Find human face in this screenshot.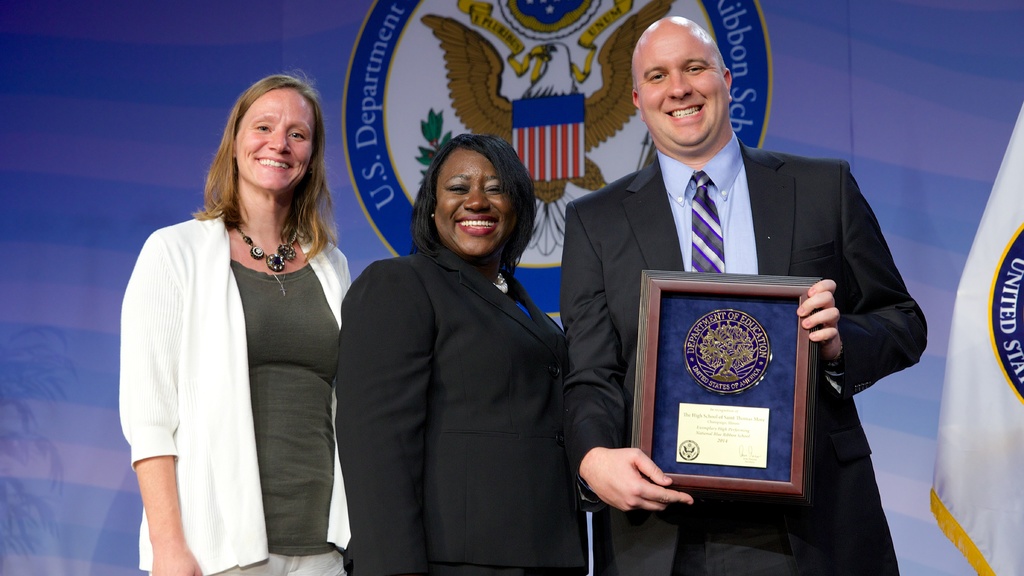
The bounding box for human face is <bbox>632, 21, 730, 155</bbox>.
